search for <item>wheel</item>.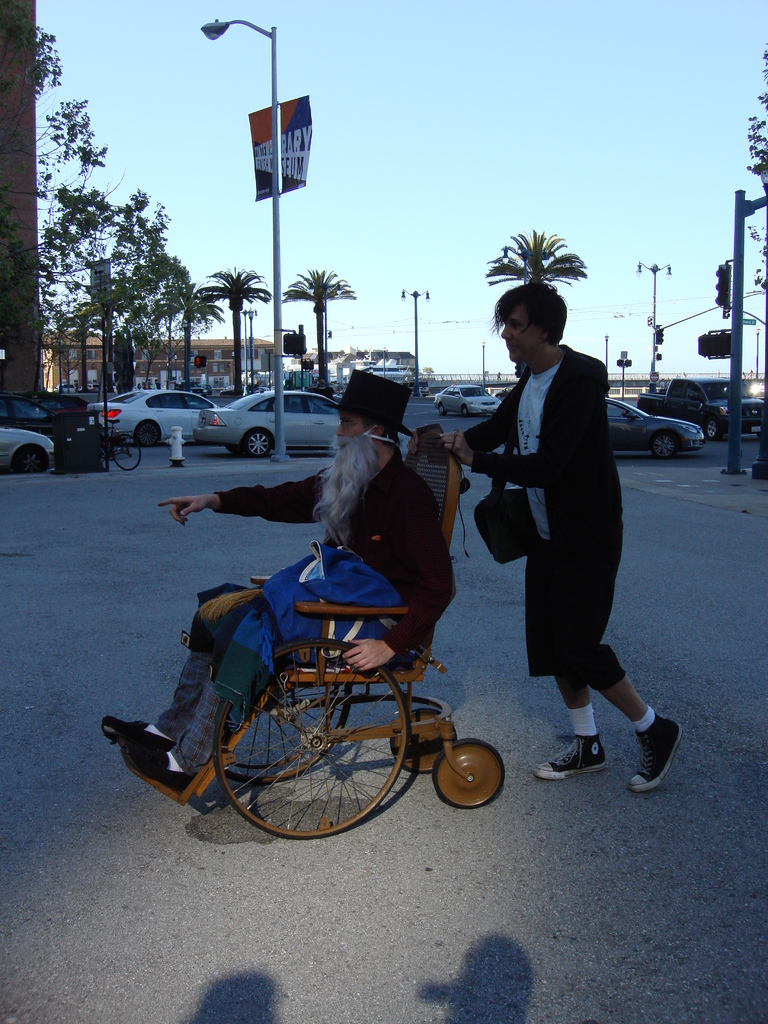
Found at <bbox>243, 428, 278, 454</bbox>.
